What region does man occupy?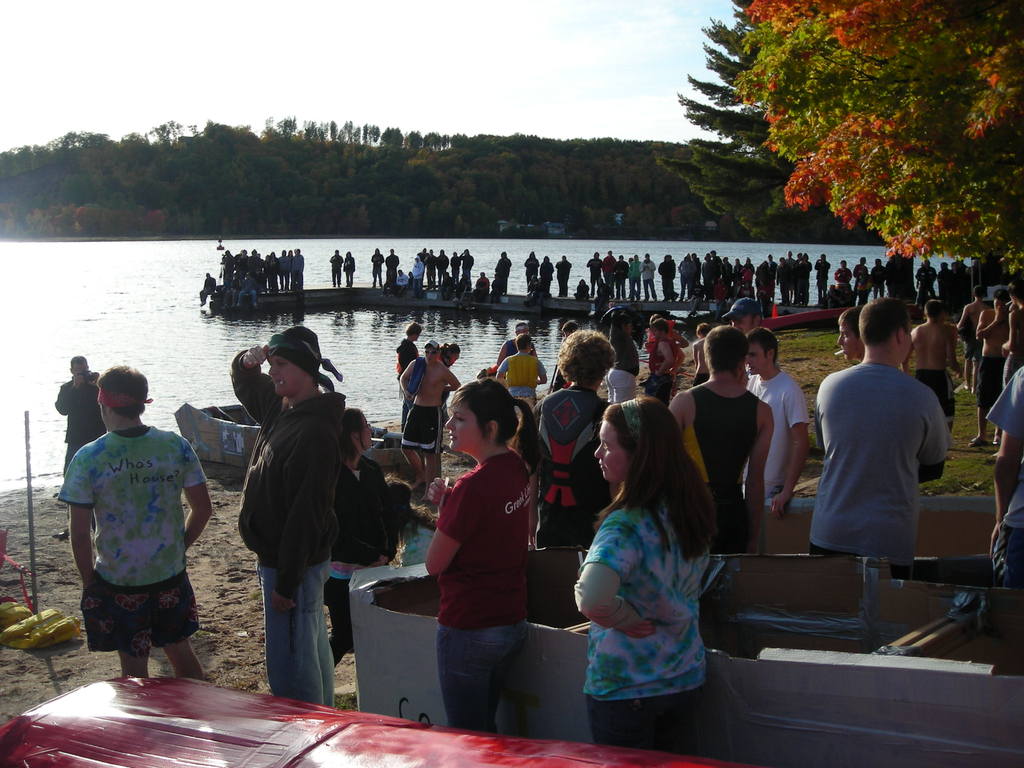
812:300:960:595.
